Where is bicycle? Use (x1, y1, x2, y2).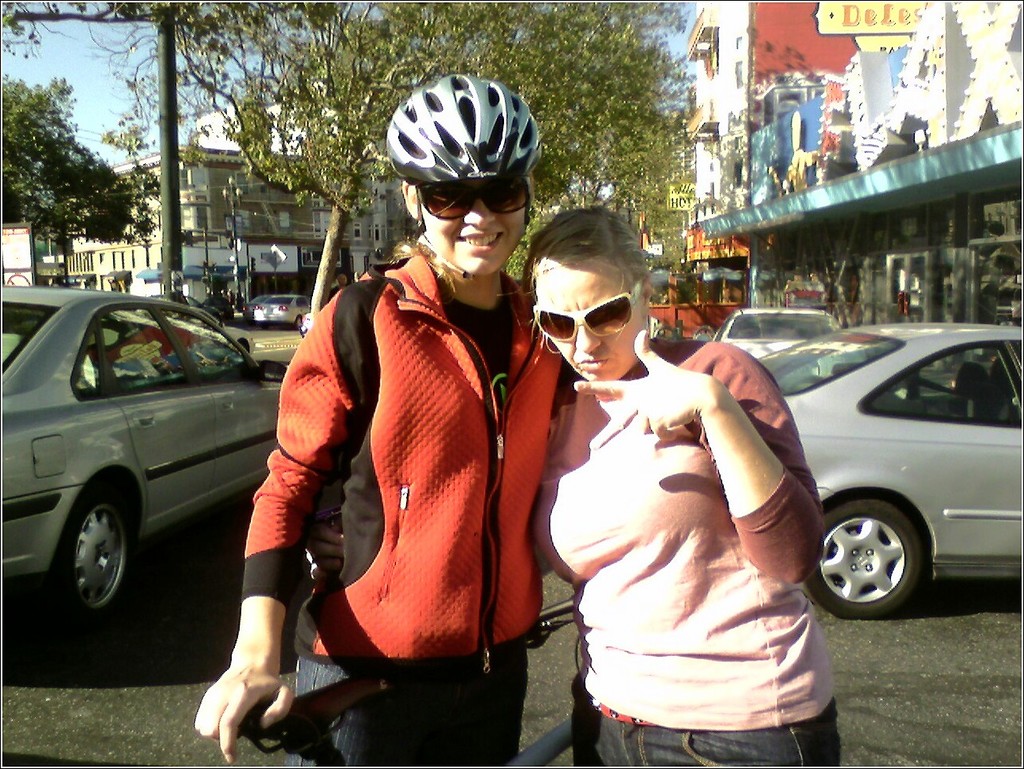
(244, 600, 576, 768).
